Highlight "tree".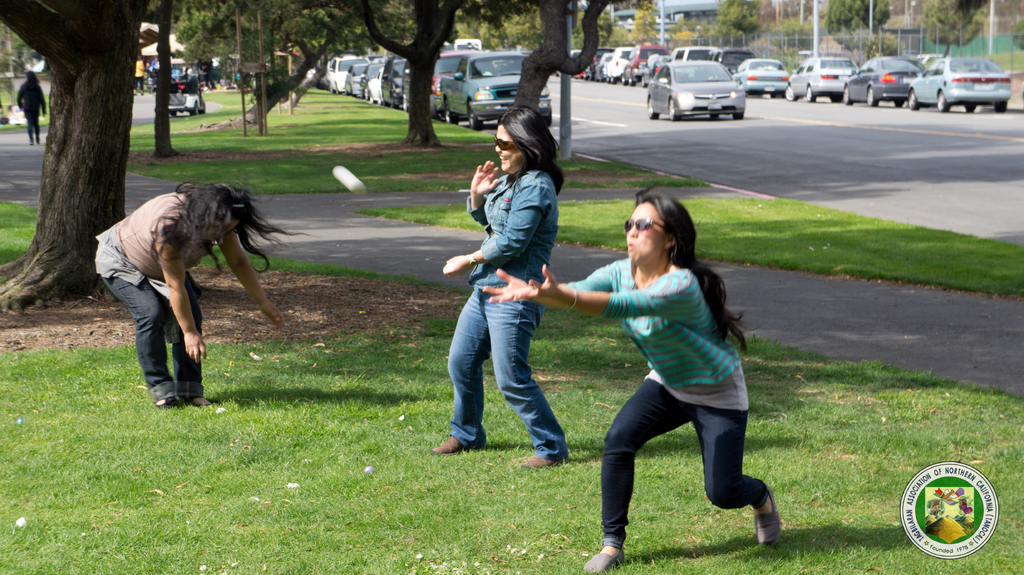
Highlighted region: (270,0,483,152).
